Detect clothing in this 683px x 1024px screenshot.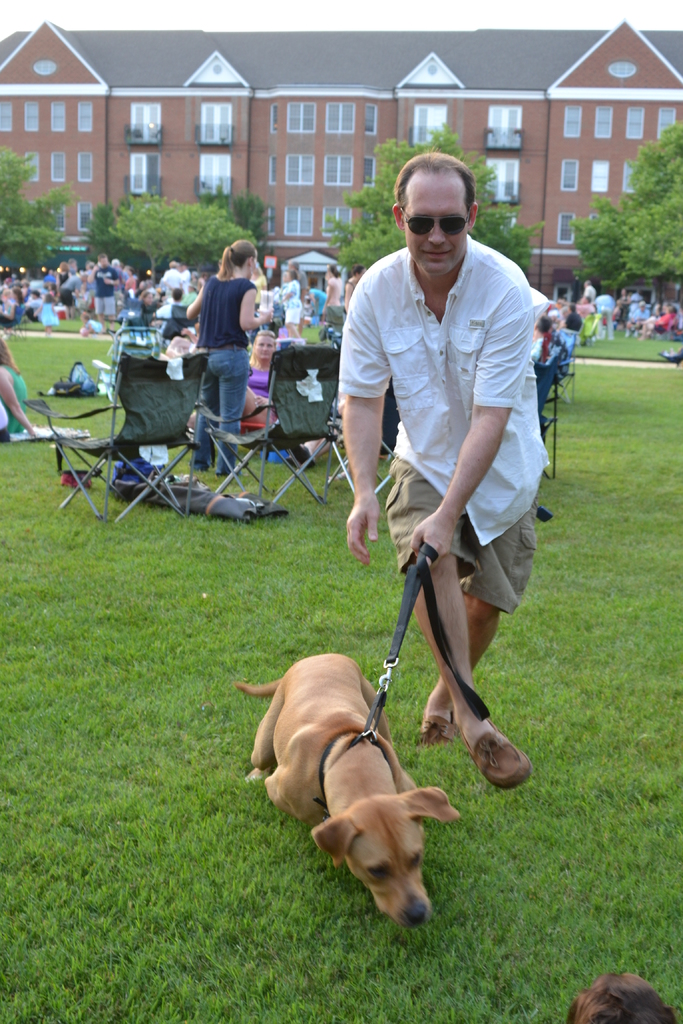
Detection: bbox=(559, 317, 576, 351).
